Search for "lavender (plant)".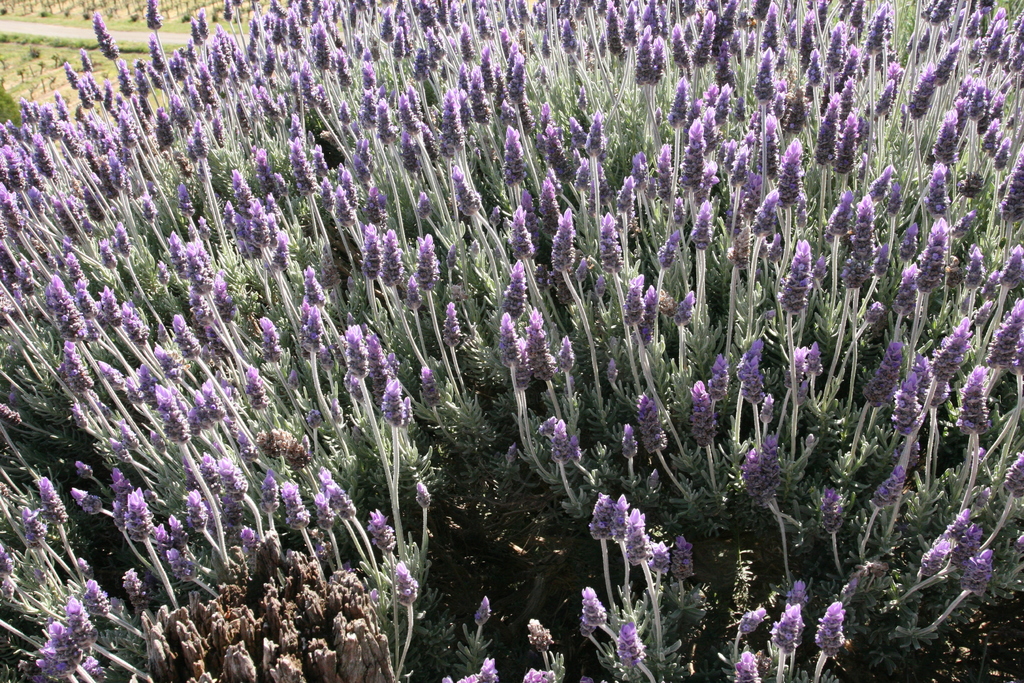
Found at box(211, 460, 259, 520).
